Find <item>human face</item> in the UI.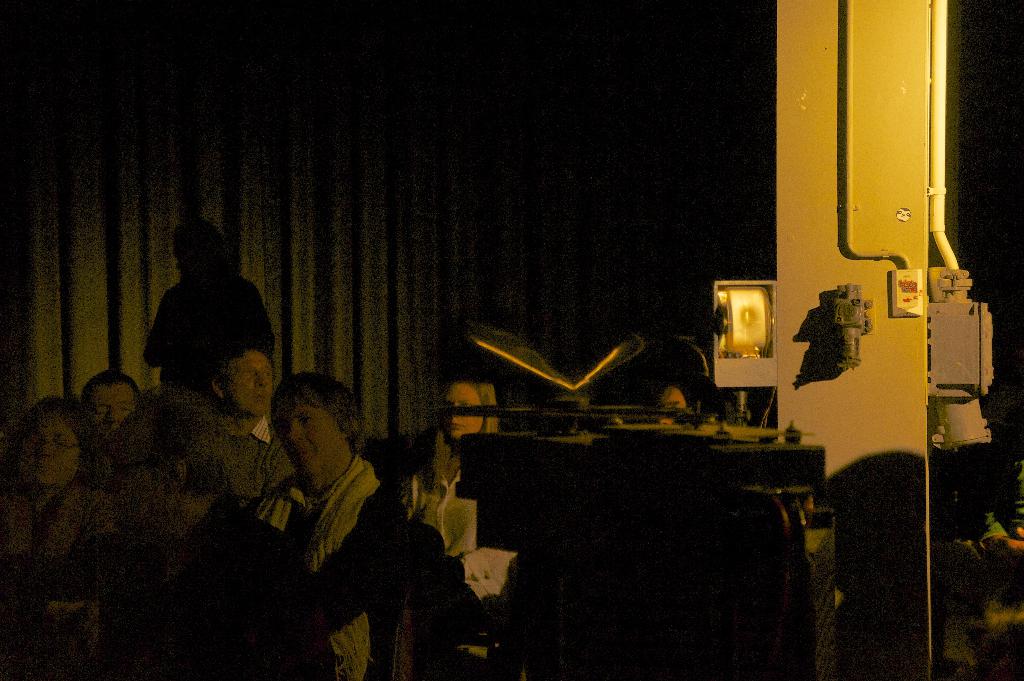
UI element at (444, 381, 483, 438).
